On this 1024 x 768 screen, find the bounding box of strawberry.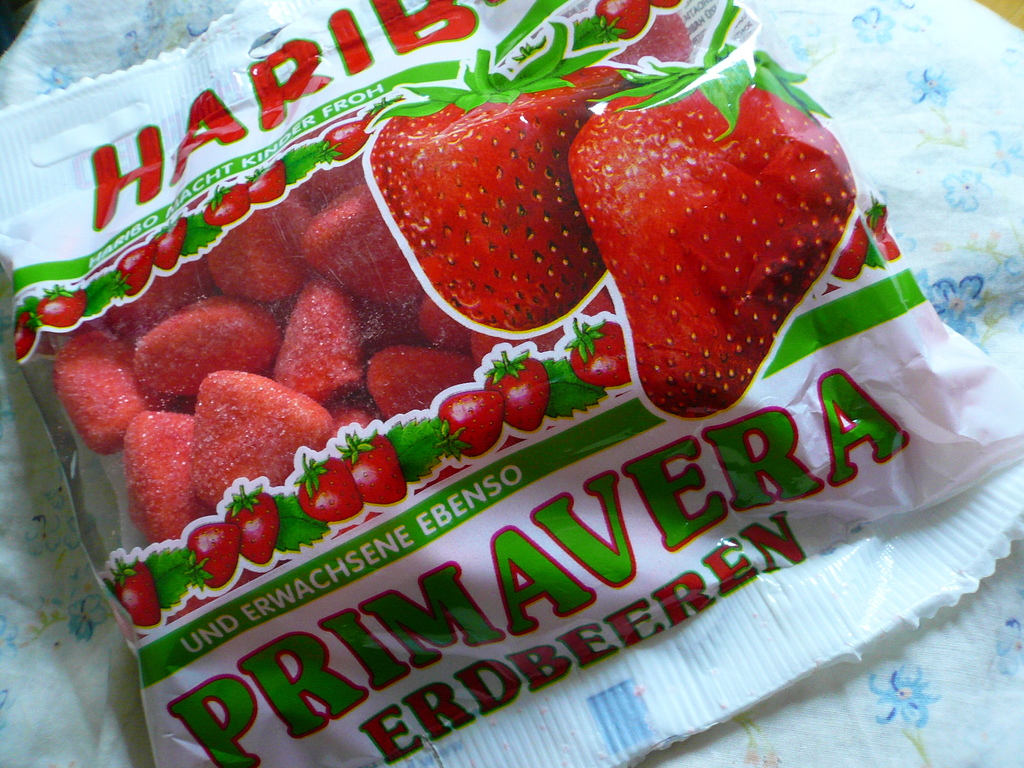
Bounding box: 321/114/367/158.
